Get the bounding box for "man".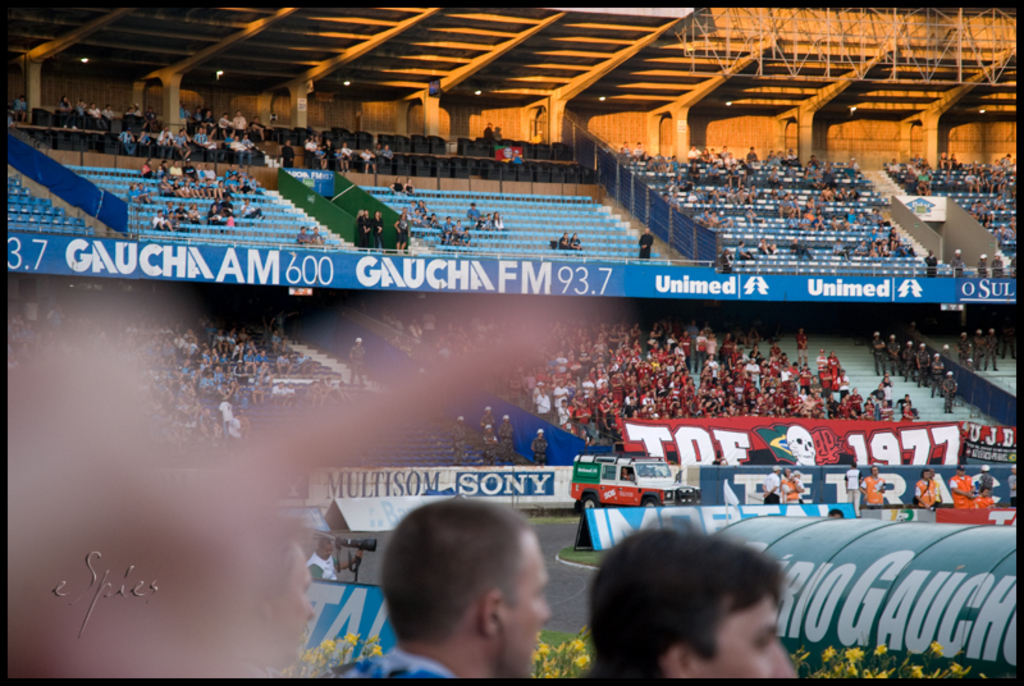
bbox=(230, 134, 255, 169).
